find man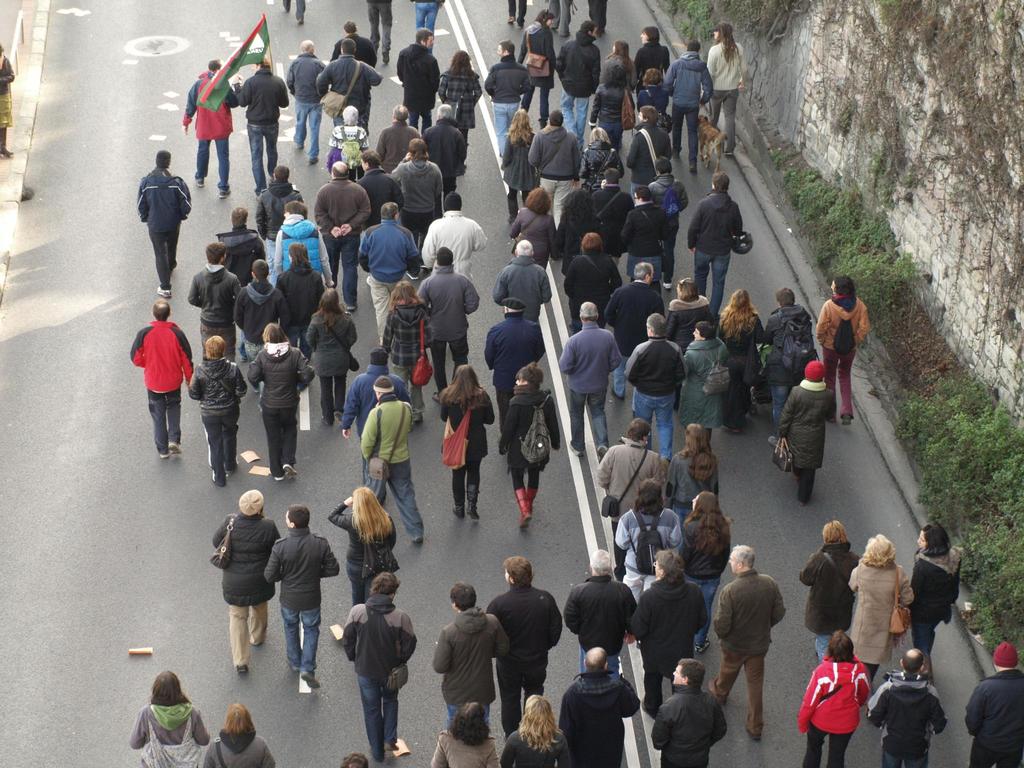
[623, 314, 685, 463]
